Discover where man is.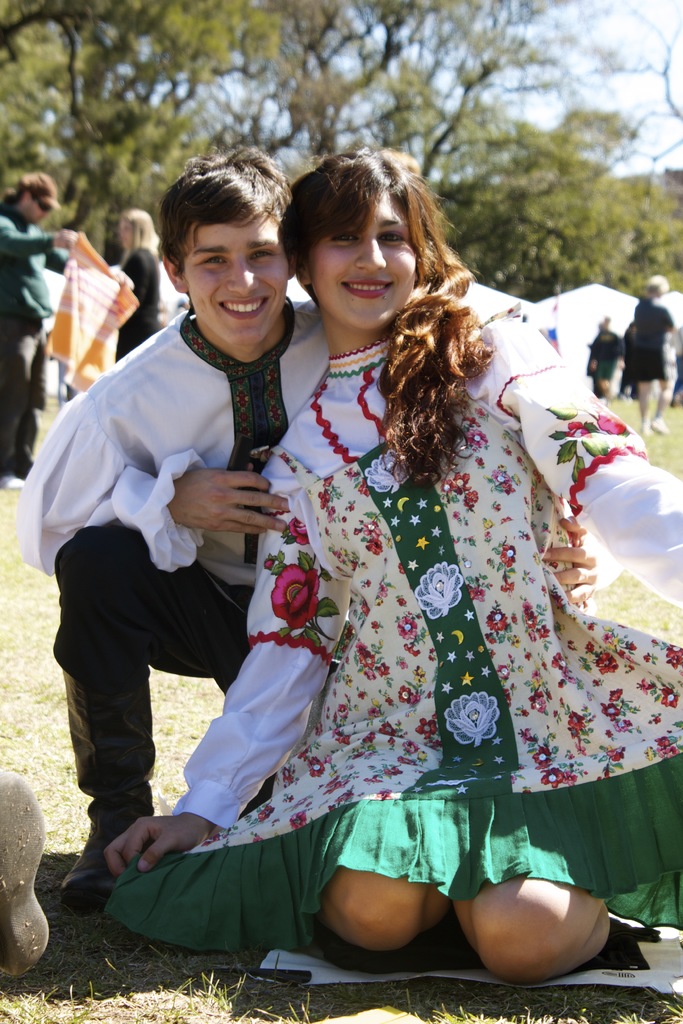
Discovered at (34, 155, 333, 874).
